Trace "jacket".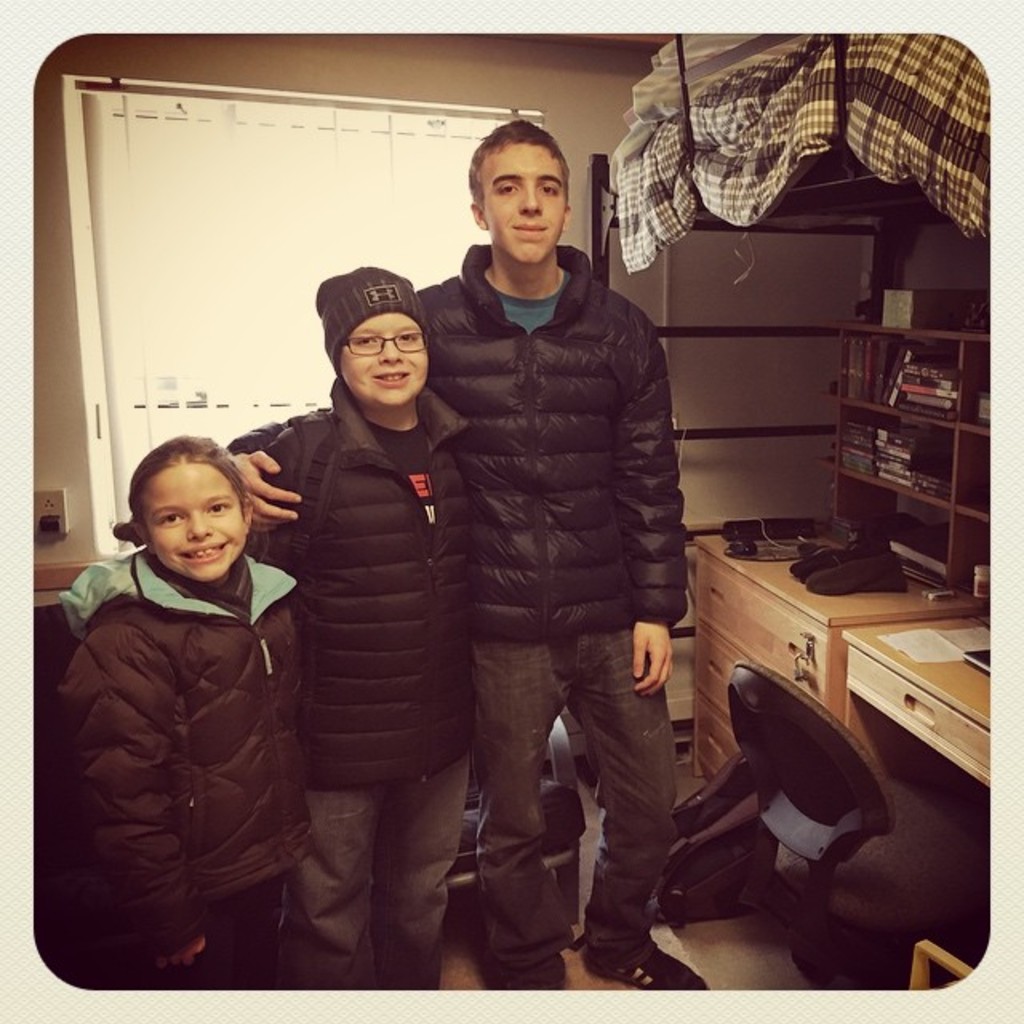
Traced to (414,235,694,629).
